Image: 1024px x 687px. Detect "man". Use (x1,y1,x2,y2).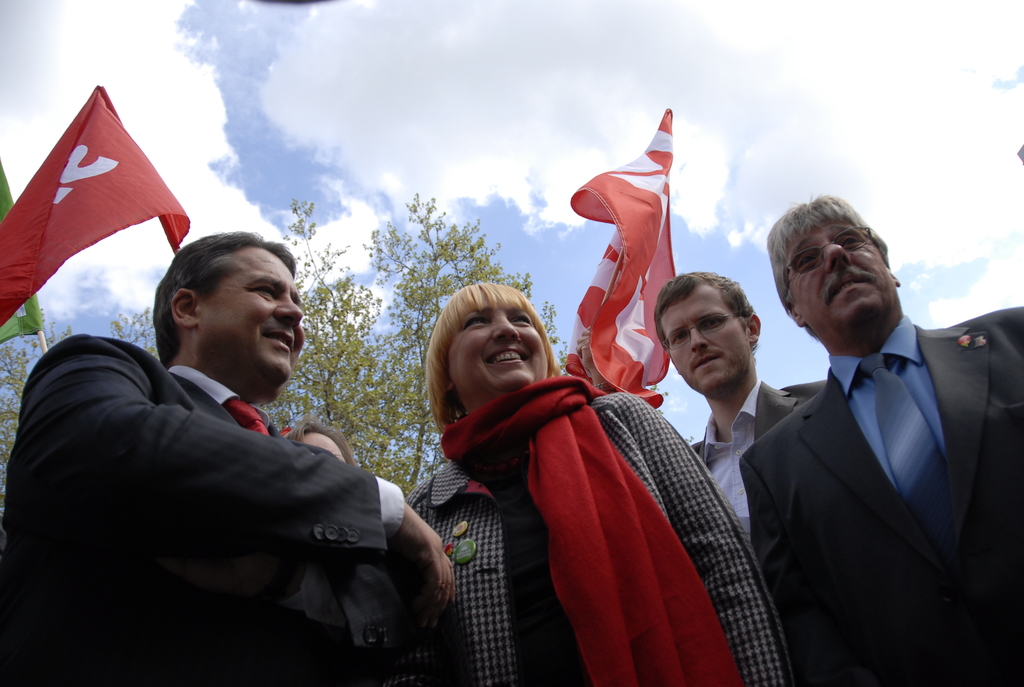
(669,272,831,600).
